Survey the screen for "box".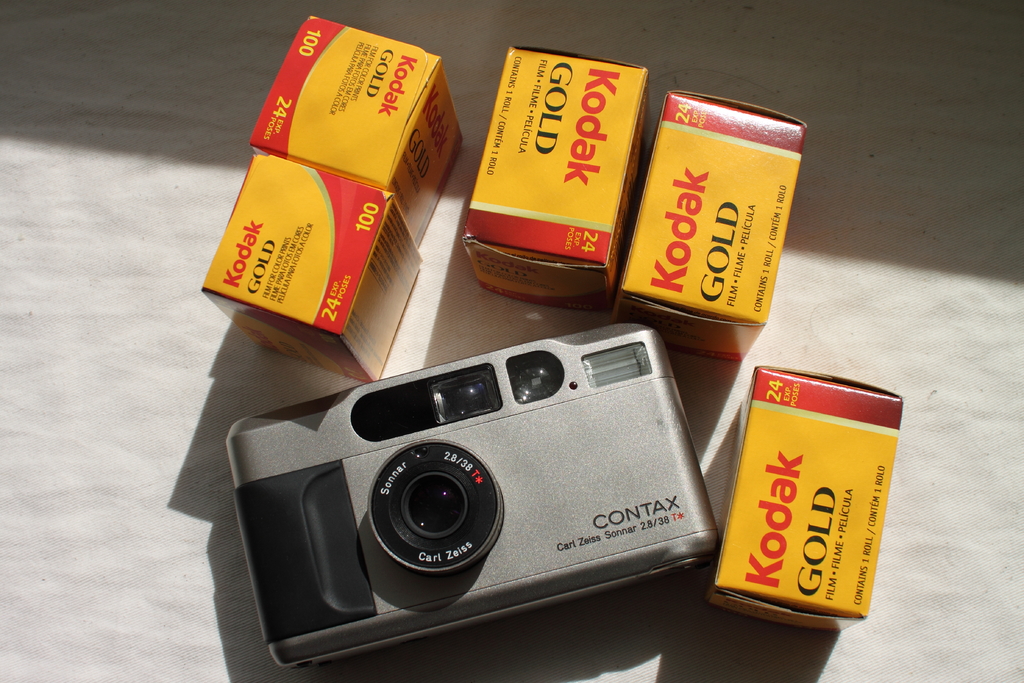
Survey found: rect(700, 365, 908, 636).
